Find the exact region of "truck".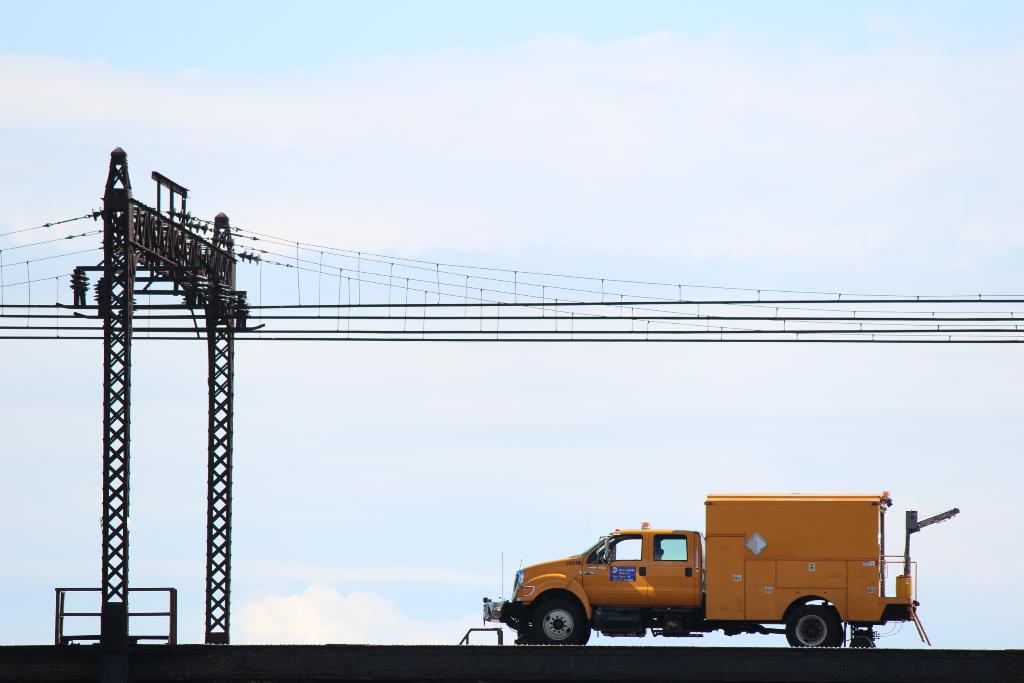
Exact region: <box>487,513,941,672</box>.
